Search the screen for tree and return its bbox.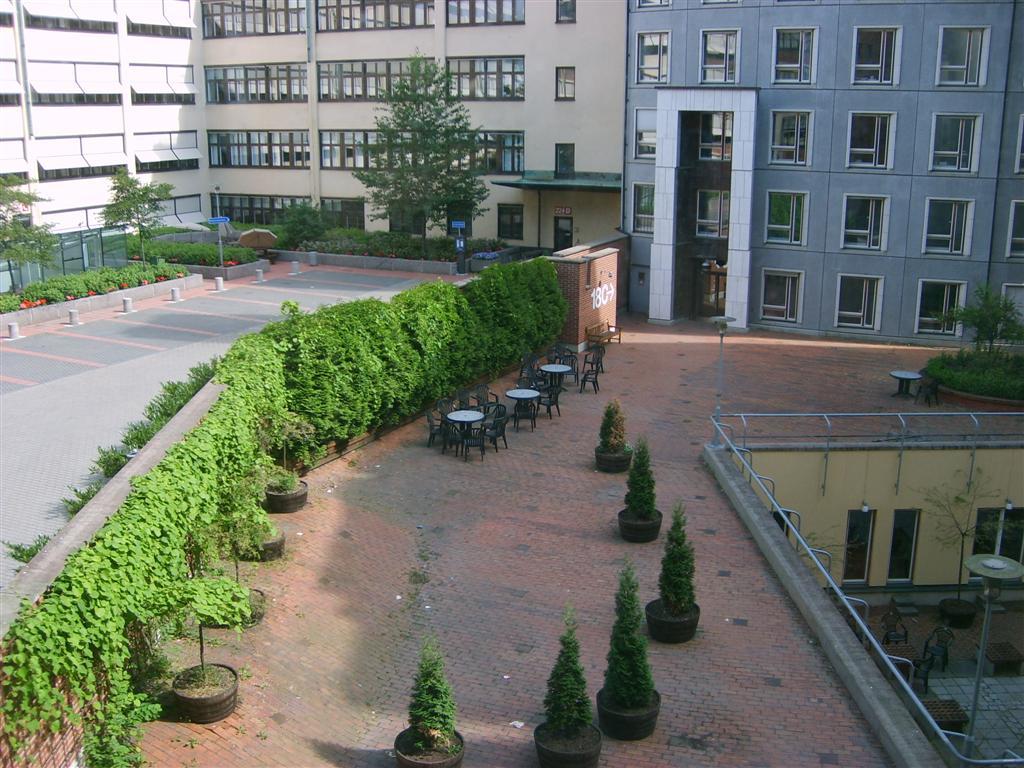
Found: x1=89, y1=167, x2=180, y2=272.
